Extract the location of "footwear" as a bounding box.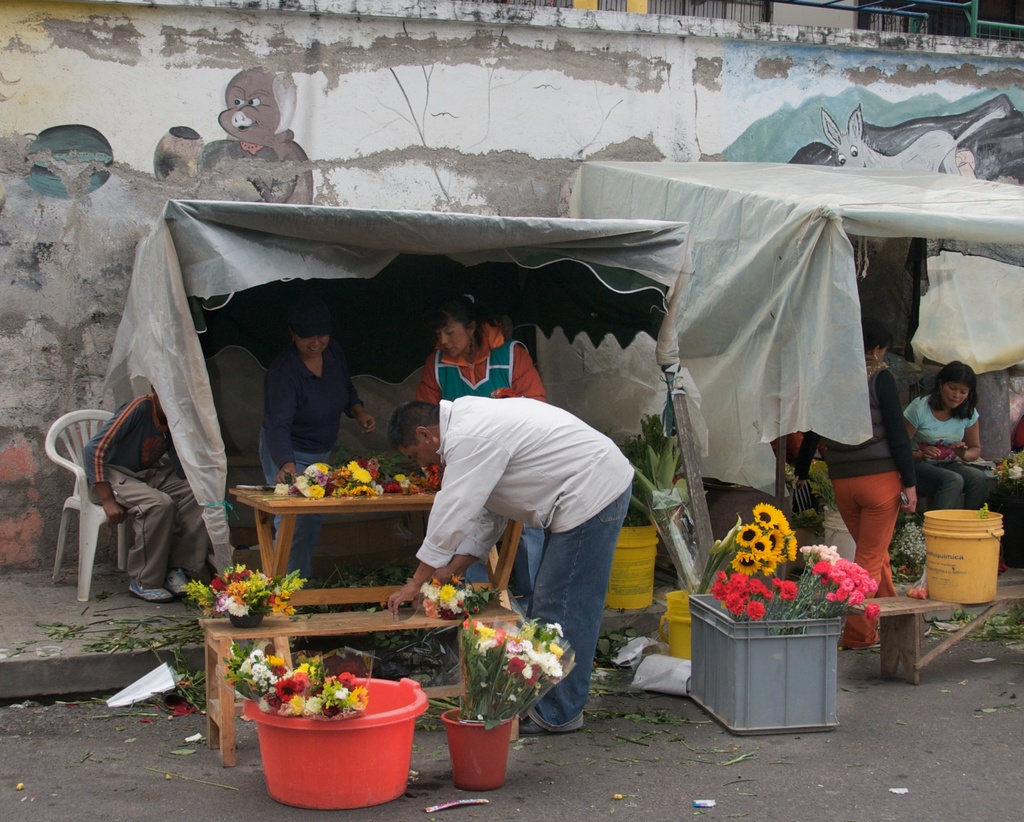
bbox=[168, 566, 191, 596].
